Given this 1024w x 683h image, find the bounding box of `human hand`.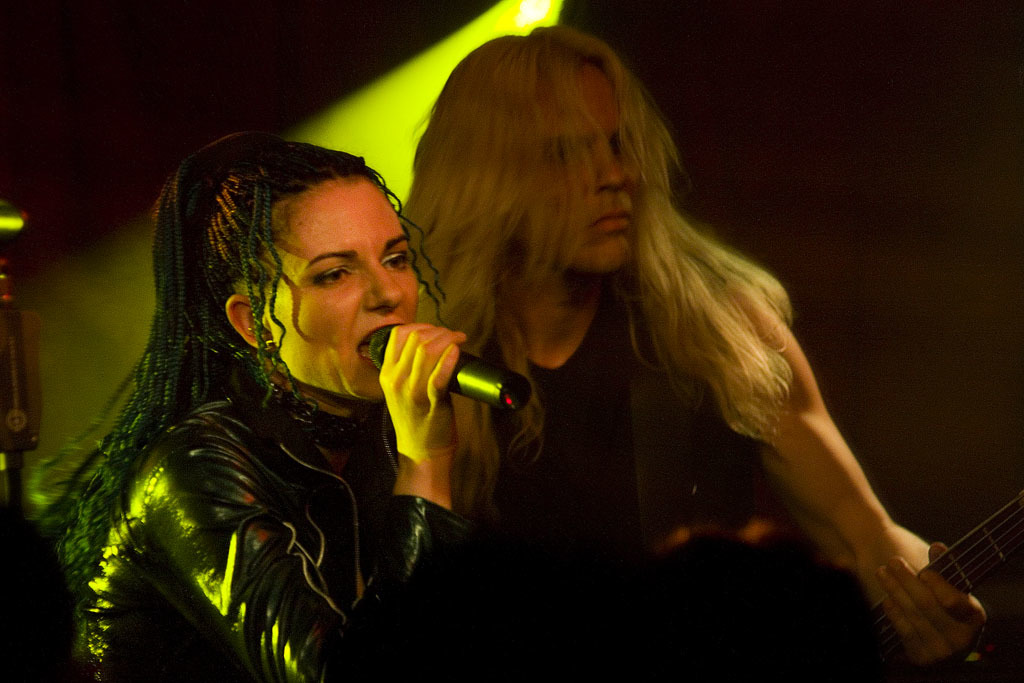
[left=871, top=540, right=989, bottom=671].
